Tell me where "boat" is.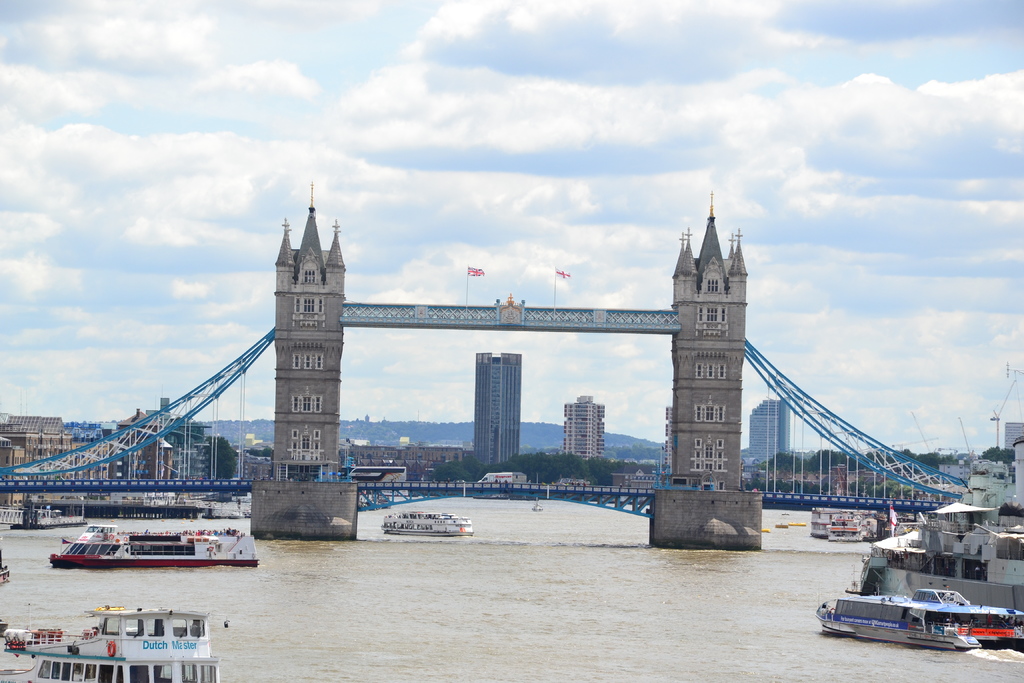
"boat" is at (792, 522, 811, 527).
